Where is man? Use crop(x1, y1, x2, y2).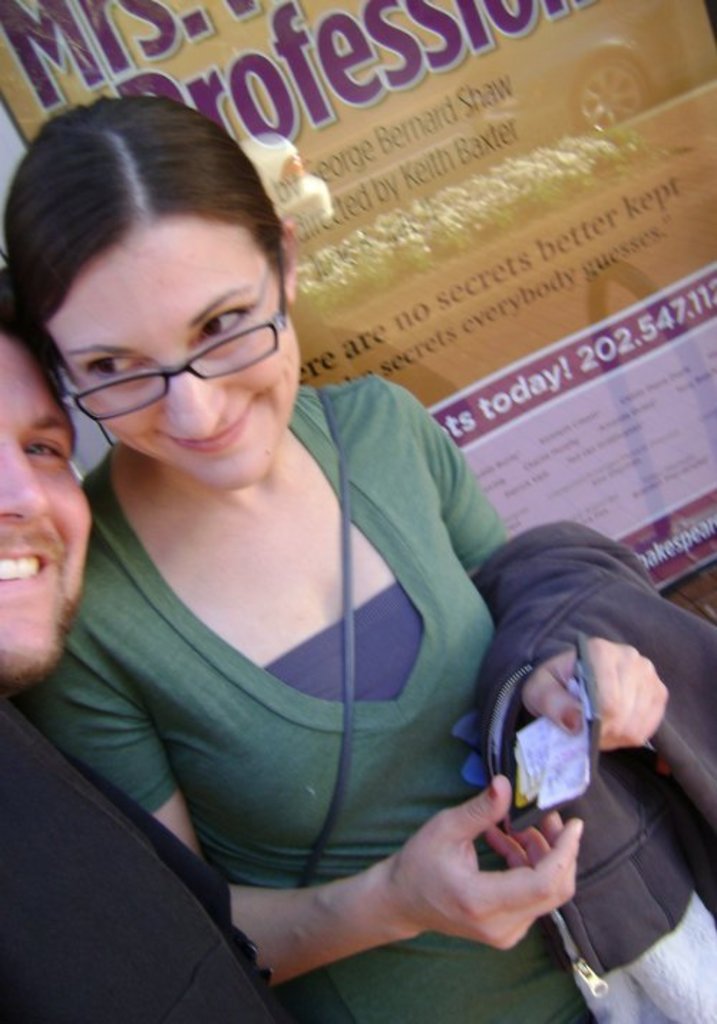
crop(0, 298, 297, 1023).
